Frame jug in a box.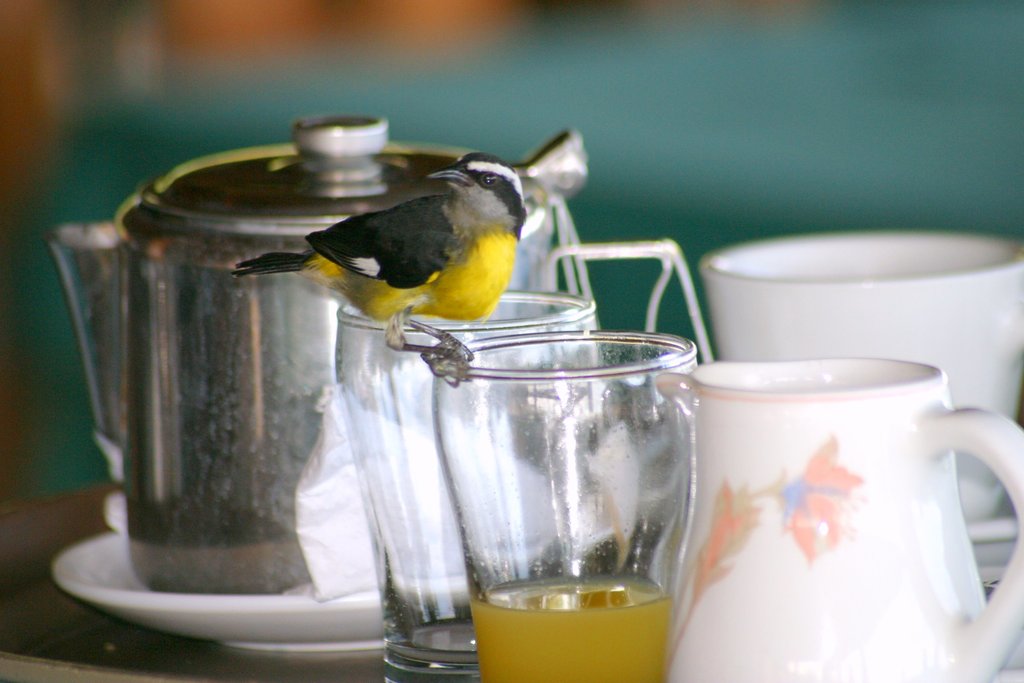
<box>652,352,1023,682</box>.
